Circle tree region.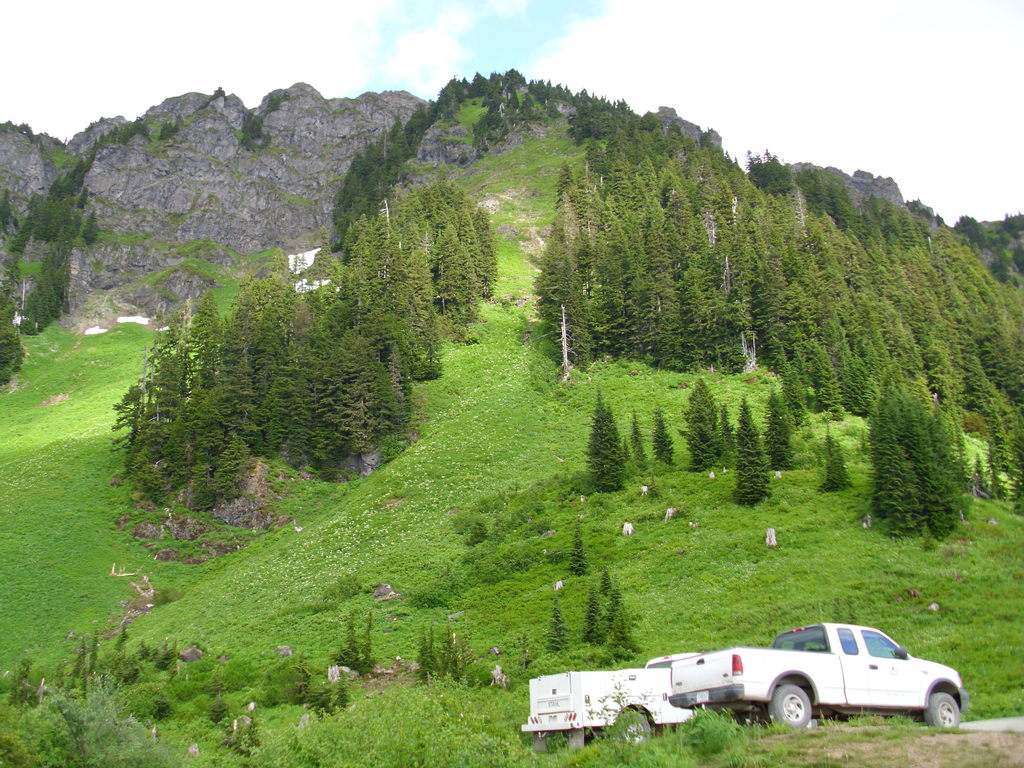
Region: [599, 570, 609, 596].
